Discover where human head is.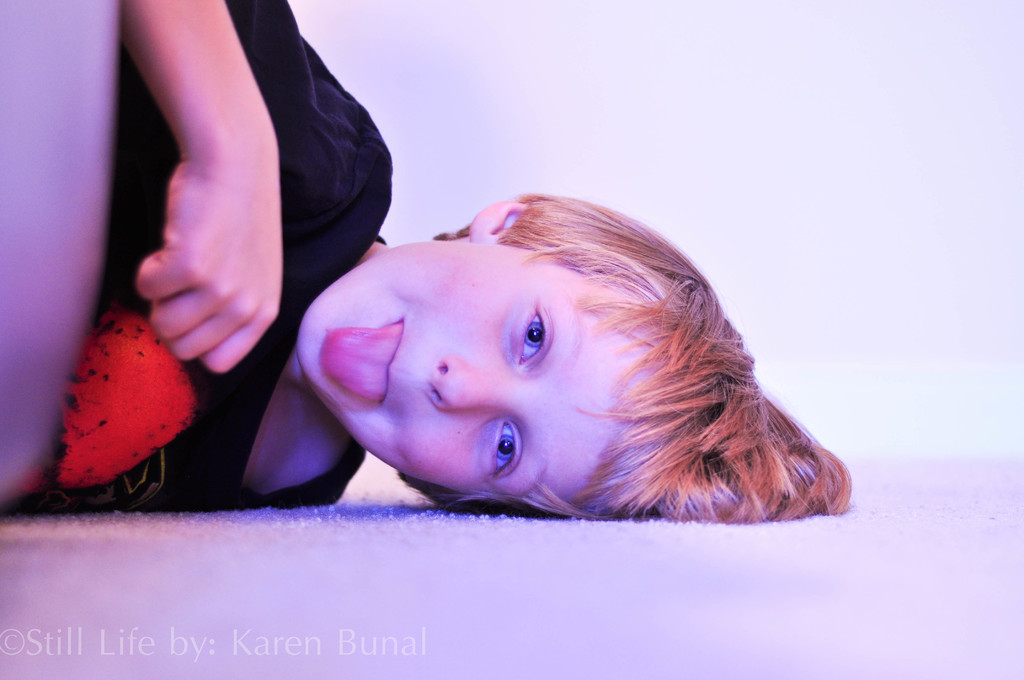
Discovered at (273,202,806,541).
